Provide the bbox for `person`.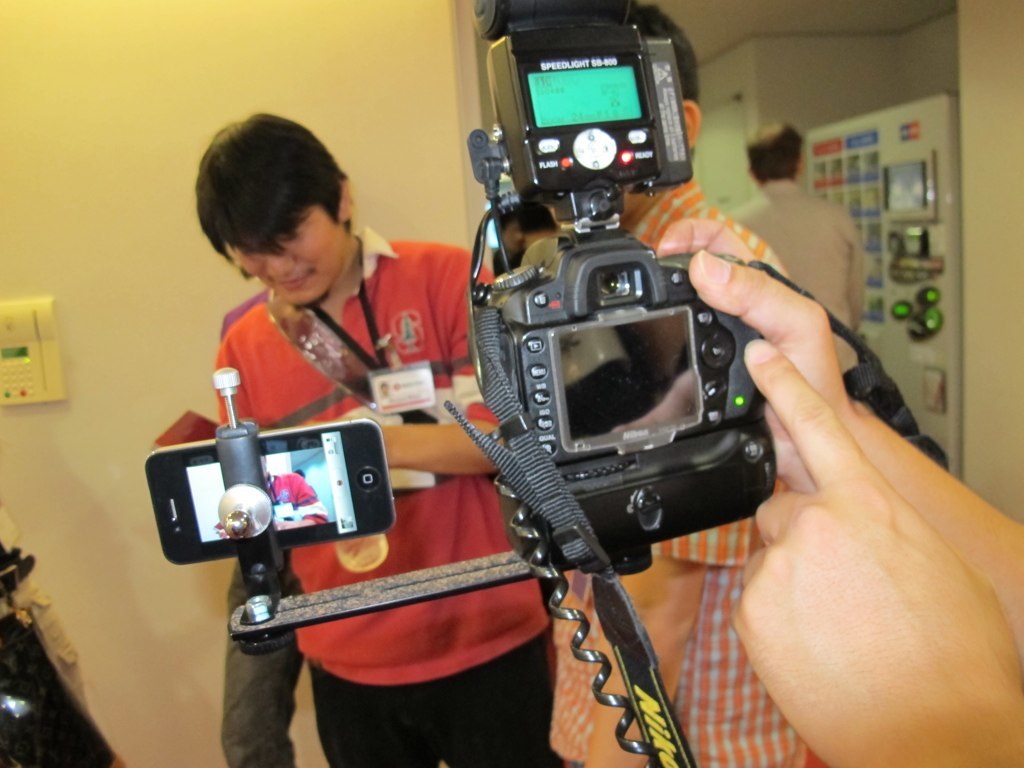
rect(211, 110, 502, 767).
